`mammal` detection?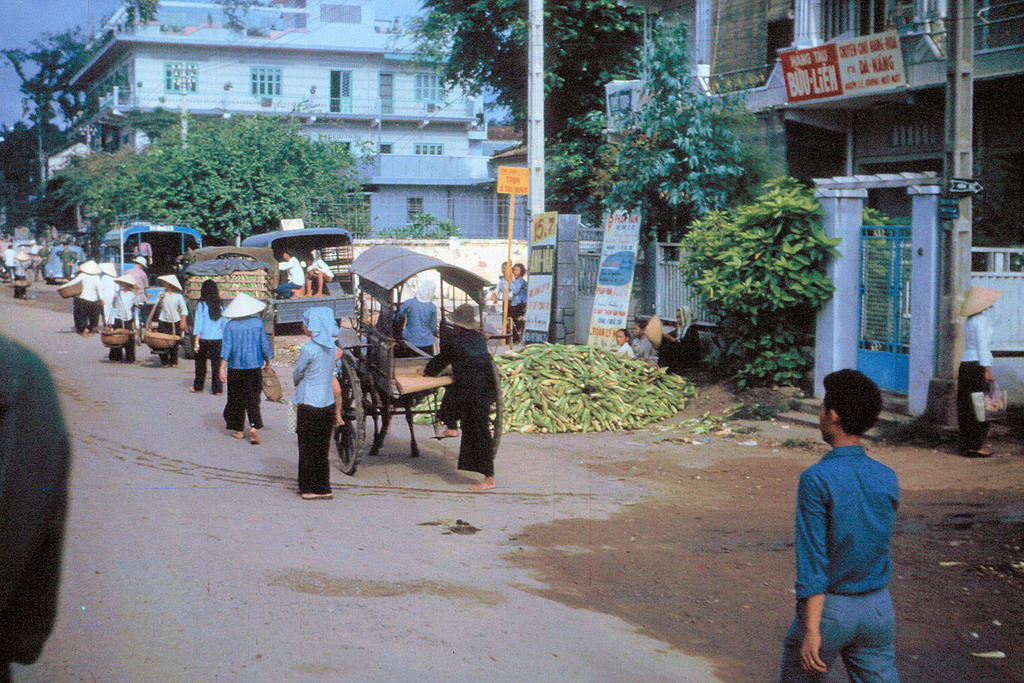
left=616, top=330, right=633, bottom=355
